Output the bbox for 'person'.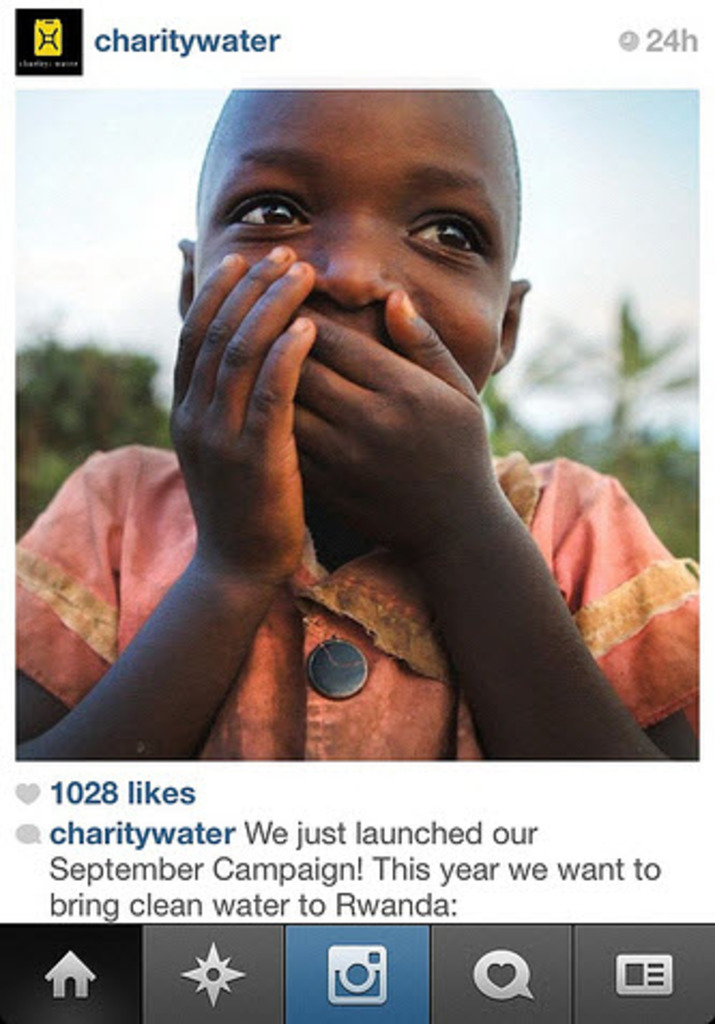
rect(17, 86, 700, 764).
